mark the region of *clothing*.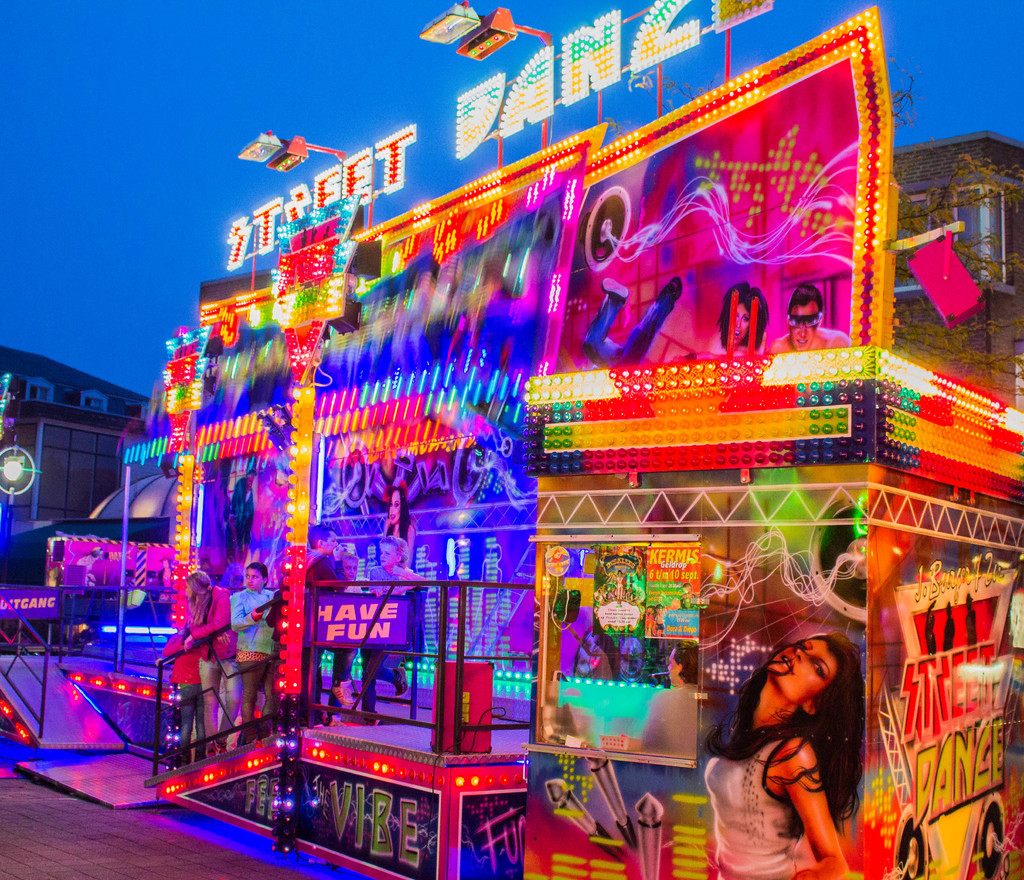
Region: {"left": 180, "top": 589, "right": 231, "bottom": 752}.
